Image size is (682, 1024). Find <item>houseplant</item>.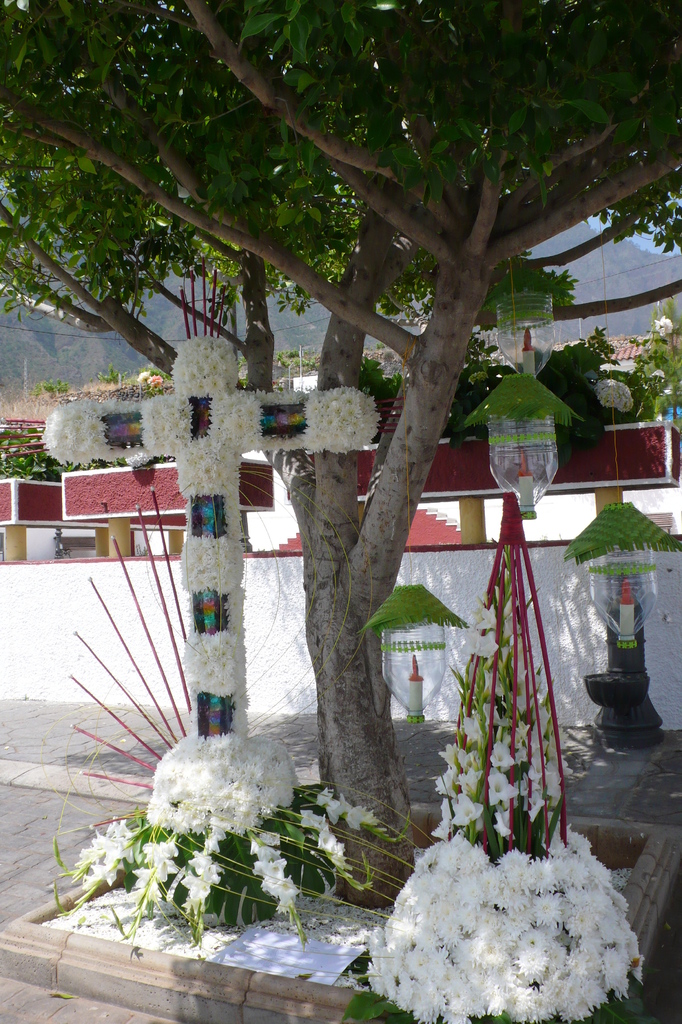
pyautogui.locateOnScreen(567, 483, 676, 721).
